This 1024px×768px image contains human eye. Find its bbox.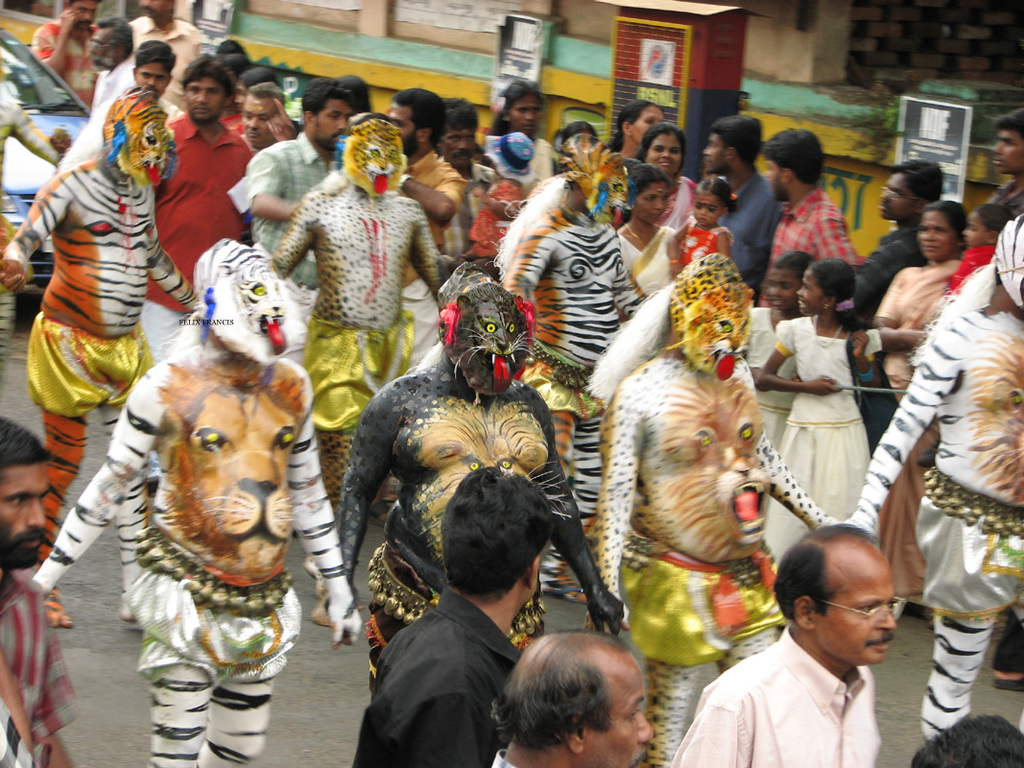
1004 139 1016 148.
